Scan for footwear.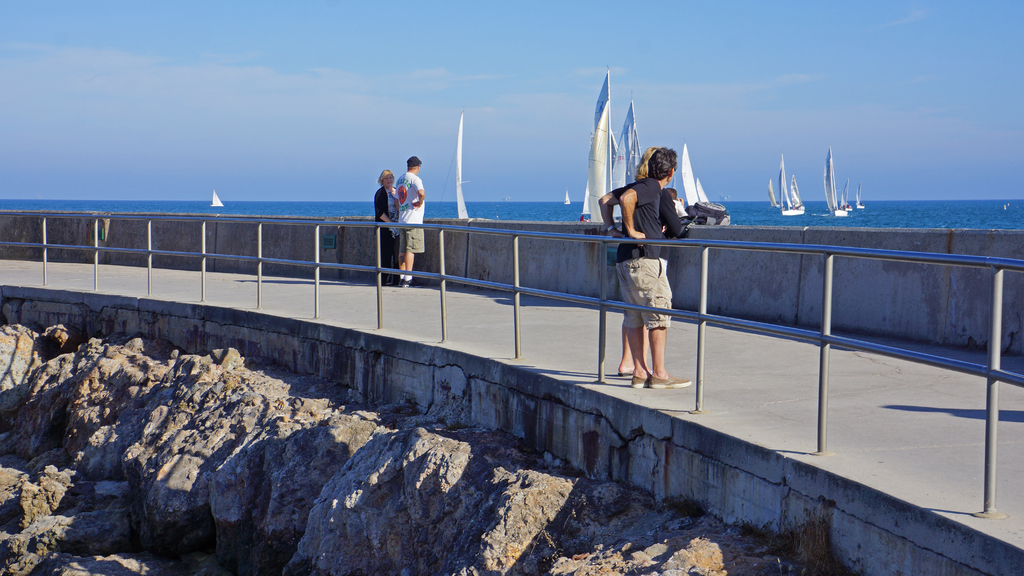
Scan result: [x1=631, y1=376, x2=650, y2=387].
